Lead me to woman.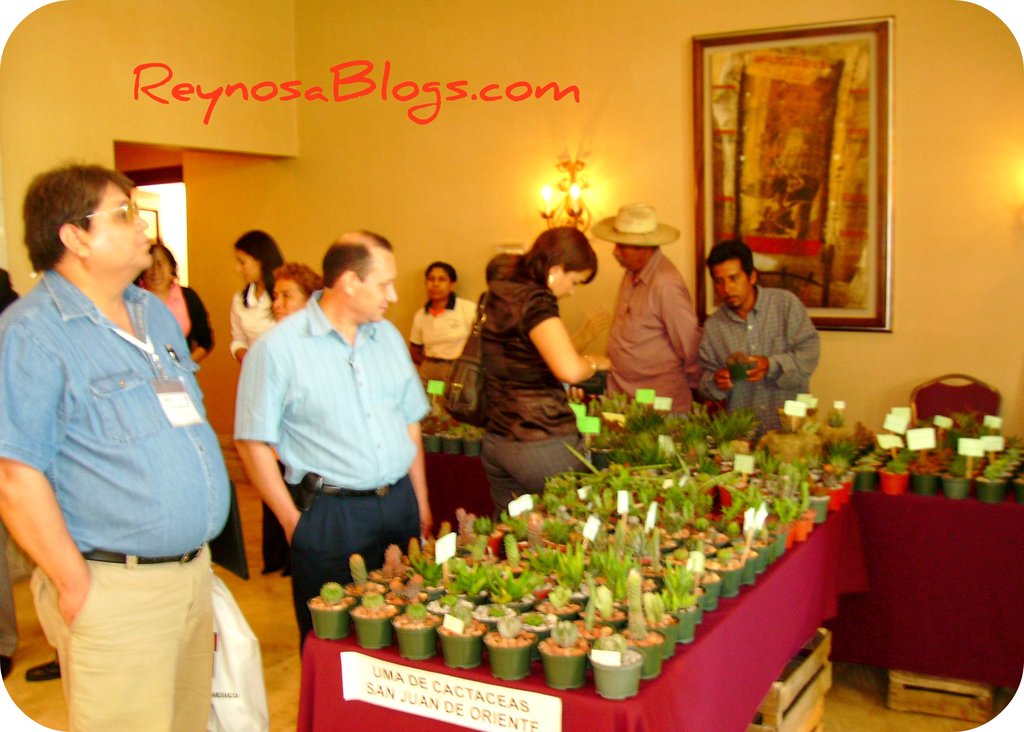
Lead to [131, 244, 215, 370].
